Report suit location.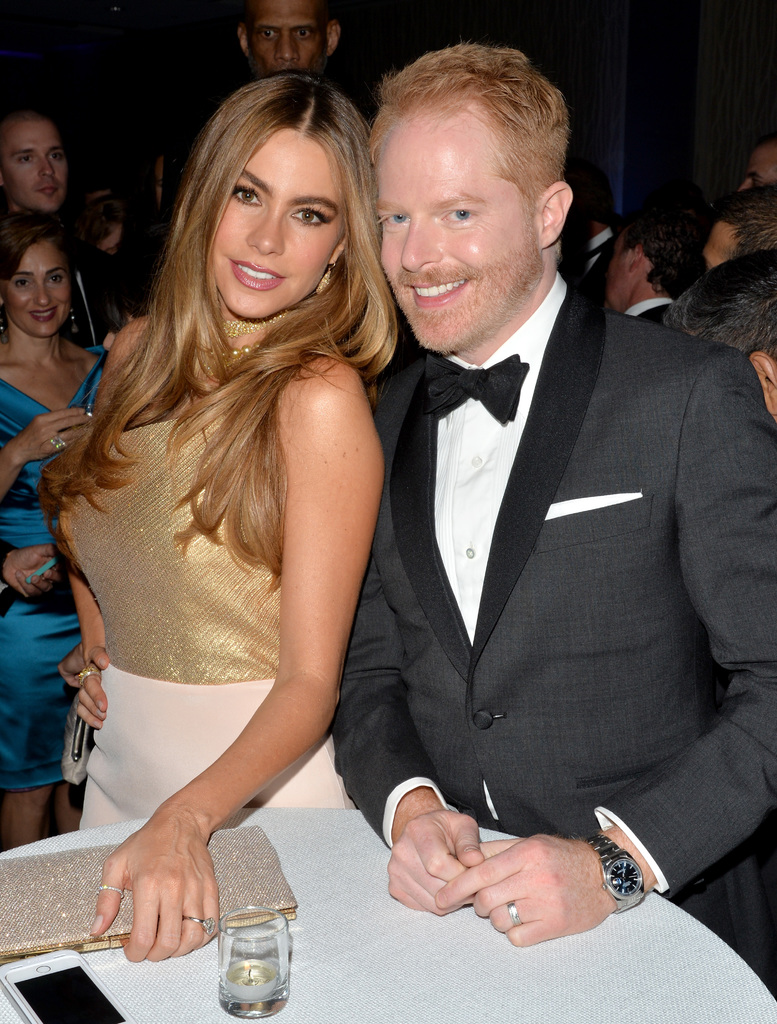
Report: {"left": 573, "top": 223, "right": 617, "bottom": 301}.
